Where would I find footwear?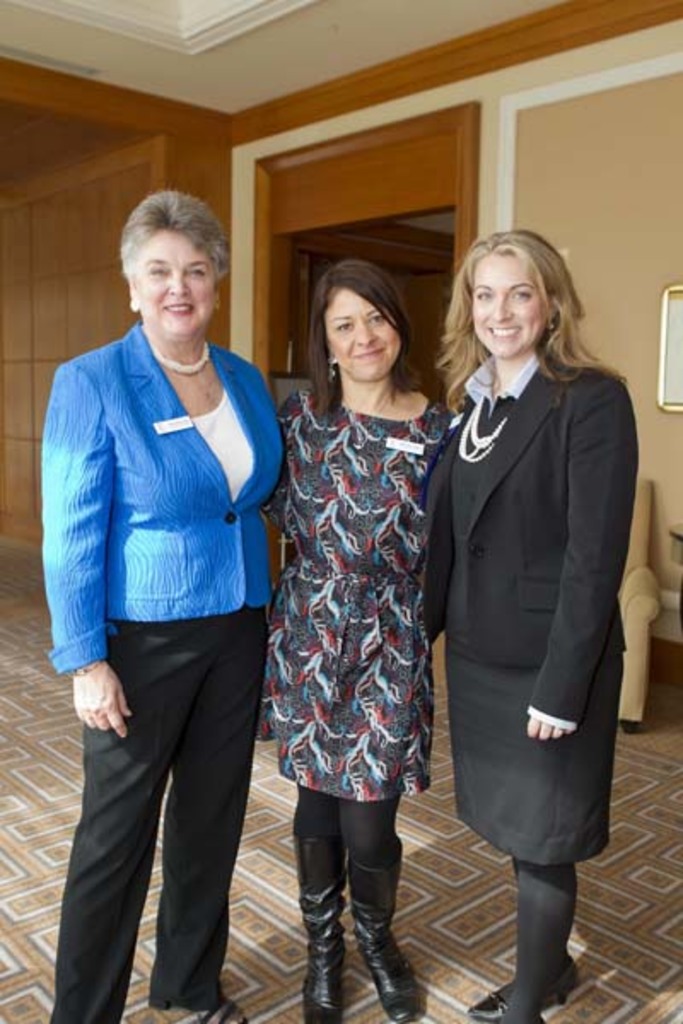
At {"x1": 179, "y1": 985, "x2": 251, "y2": 1022}.
